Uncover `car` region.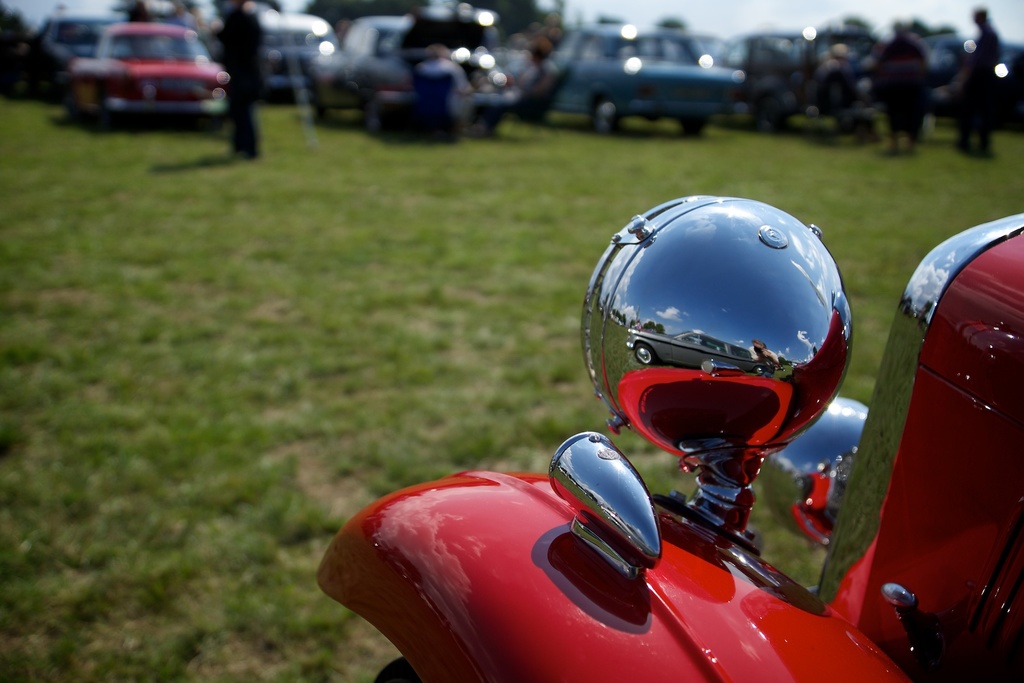
Uncovered: (304, 15, 521, 139).
